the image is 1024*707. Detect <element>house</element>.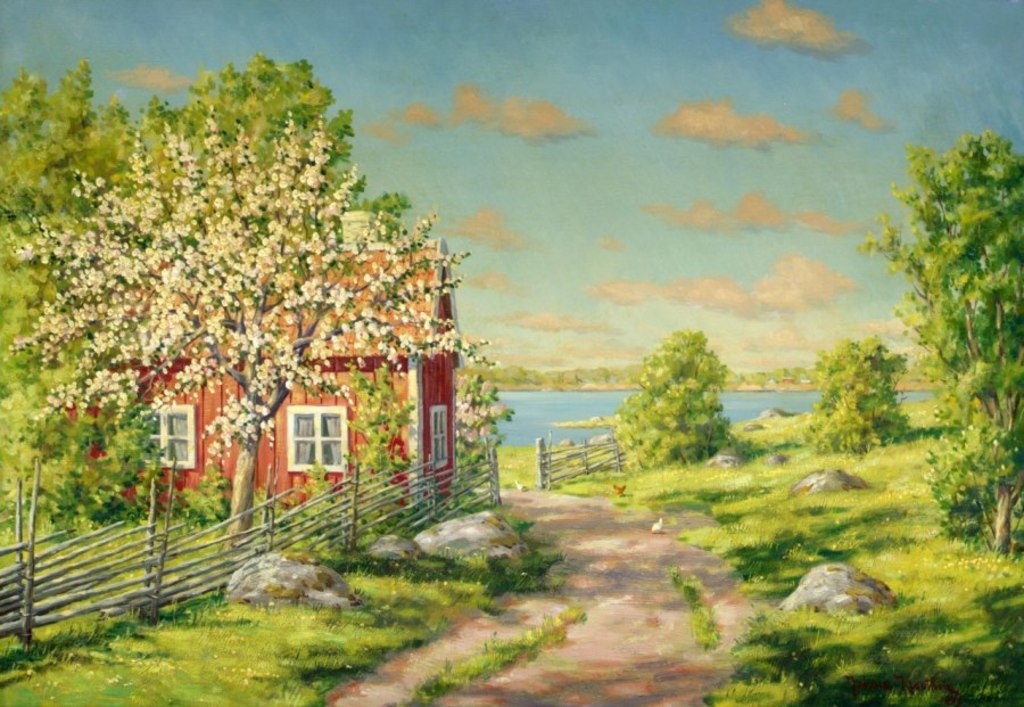
Detection: (40, 73, 440, 540).
